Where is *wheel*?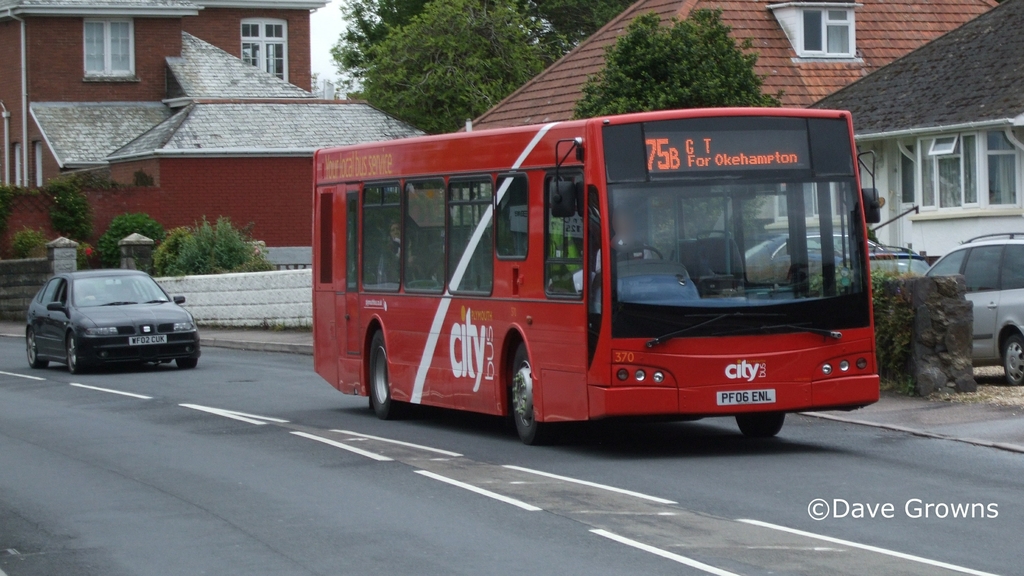
BBox(172, 357, 197, 369).
